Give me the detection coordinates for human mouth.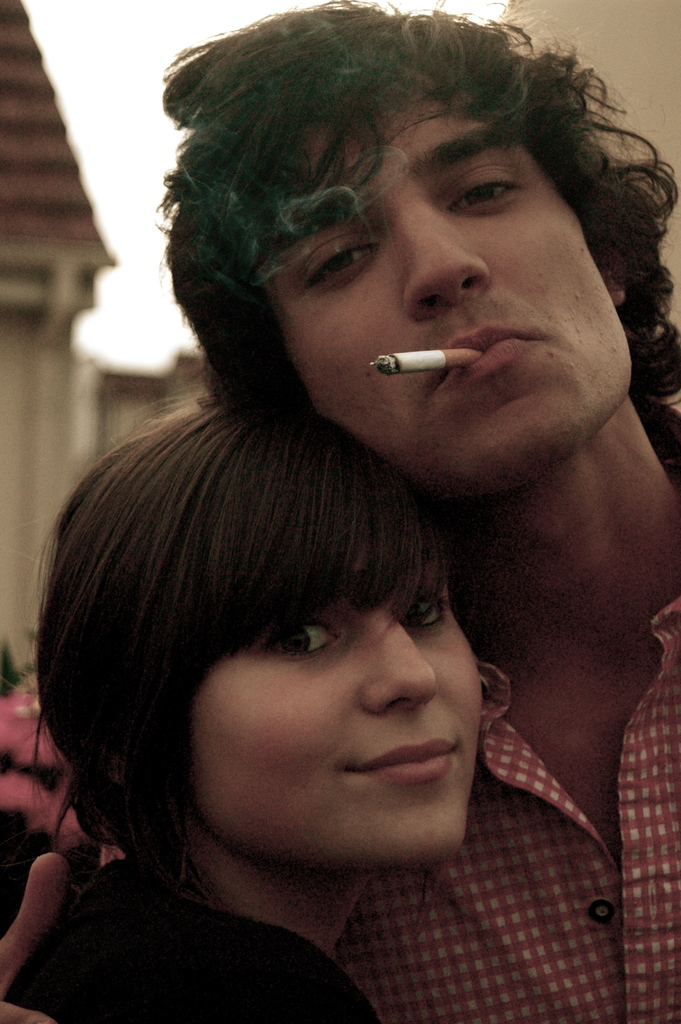
339, 732, 464, 788.
